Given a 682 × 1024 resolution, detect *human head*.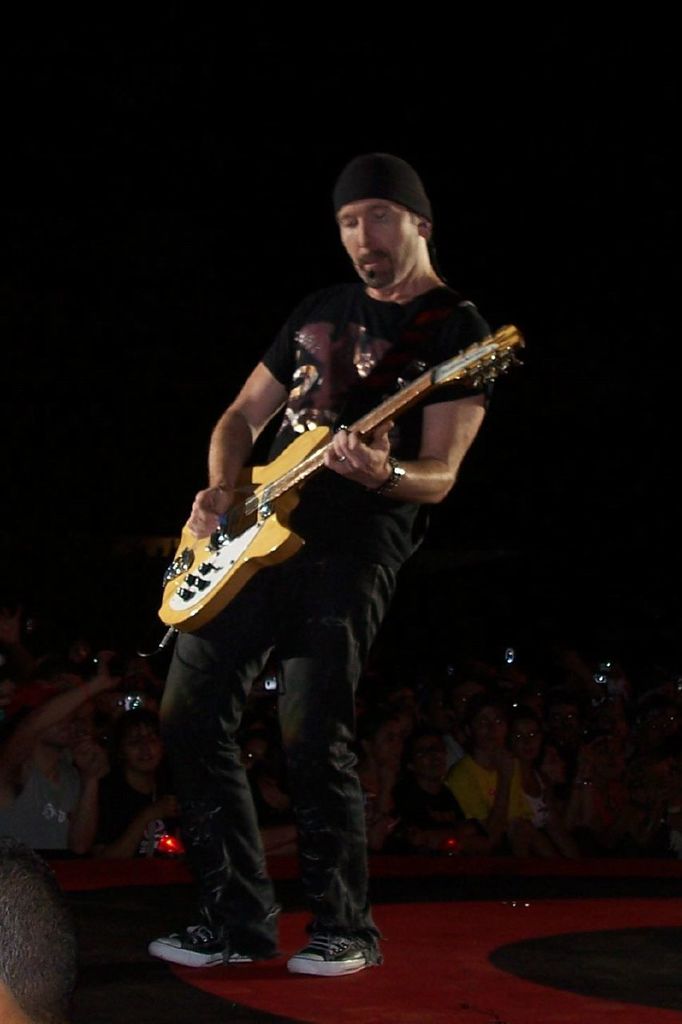
box=[17, 678, 87, 753].
